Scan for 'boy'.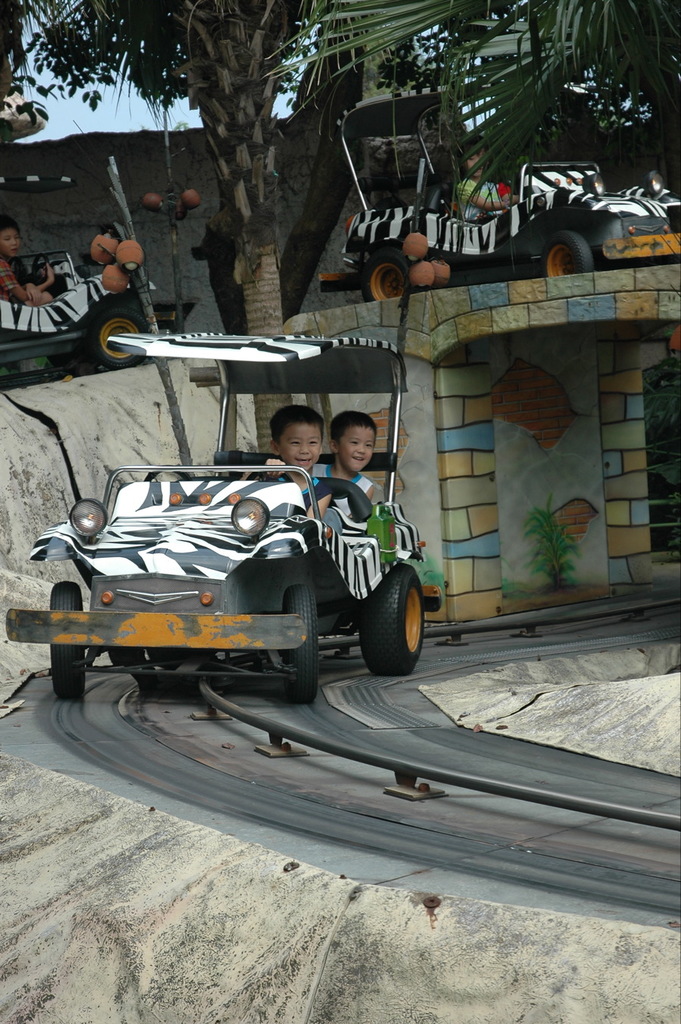
Scan result: select_region(310, 408, 375, 517).
